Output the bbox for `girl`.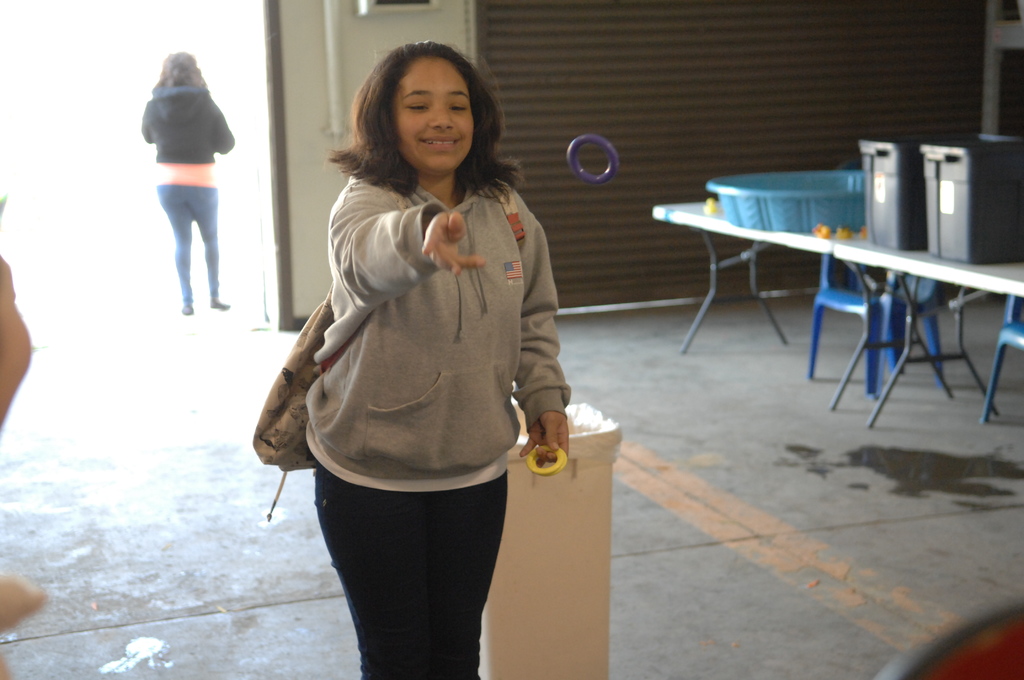
Rect(293, 37, 572, 679).
